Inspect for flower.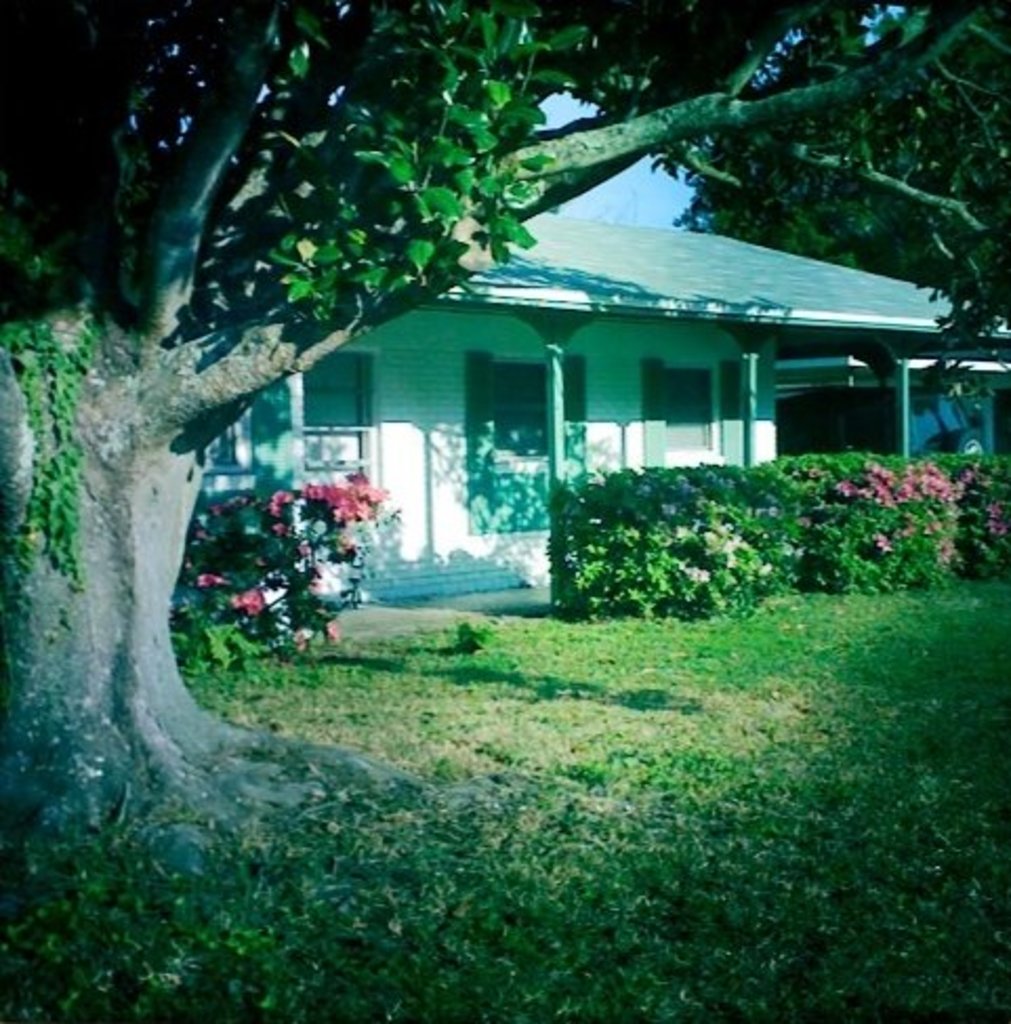
Inspection: x1=328, y1=618, x2=345, y2=652.
